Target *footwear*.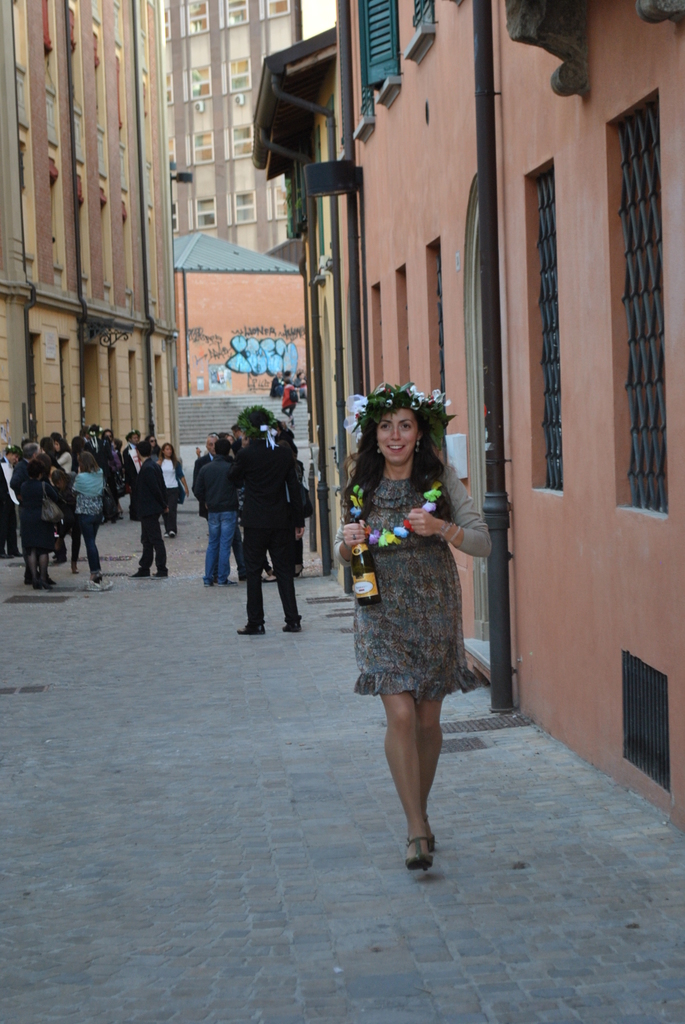
Target region: 236/625/267/634.
